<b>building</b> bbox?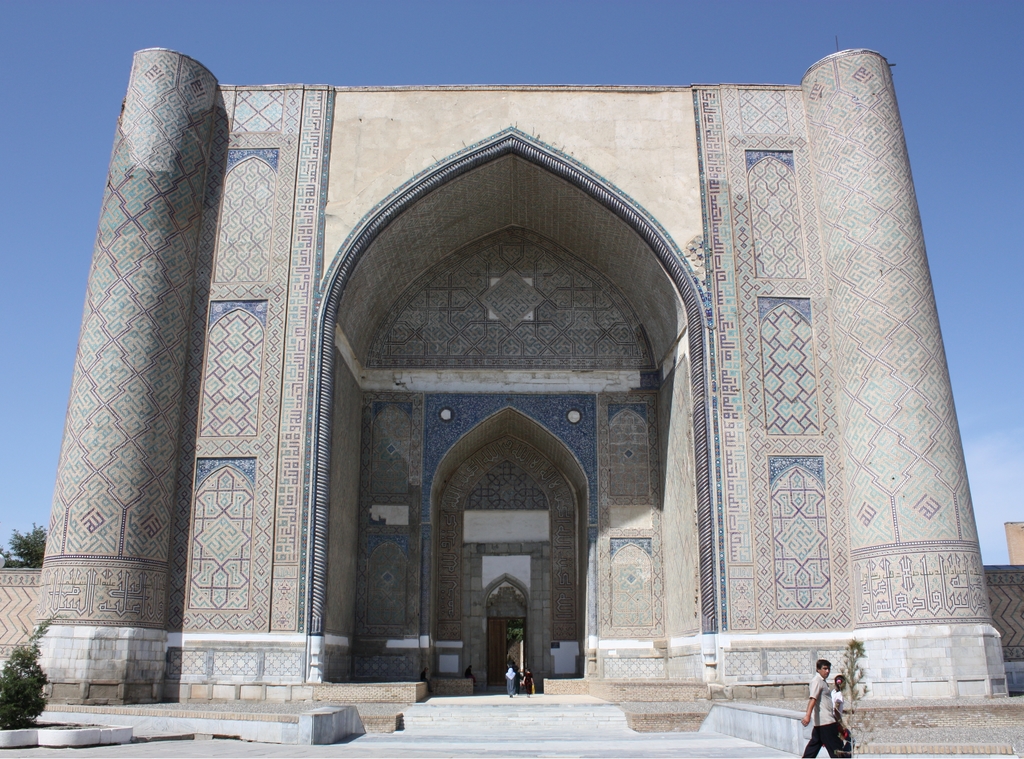
locate(0, 46, 1023, 755)
